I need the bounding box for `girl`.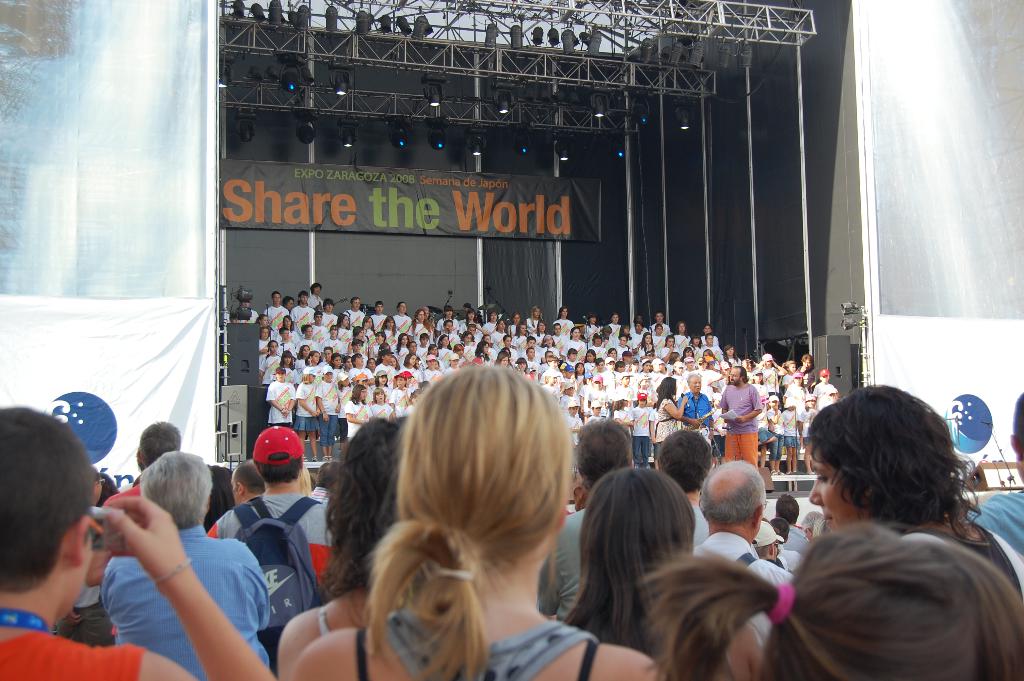
Here it is: box=[422, 344, 444, 366].
